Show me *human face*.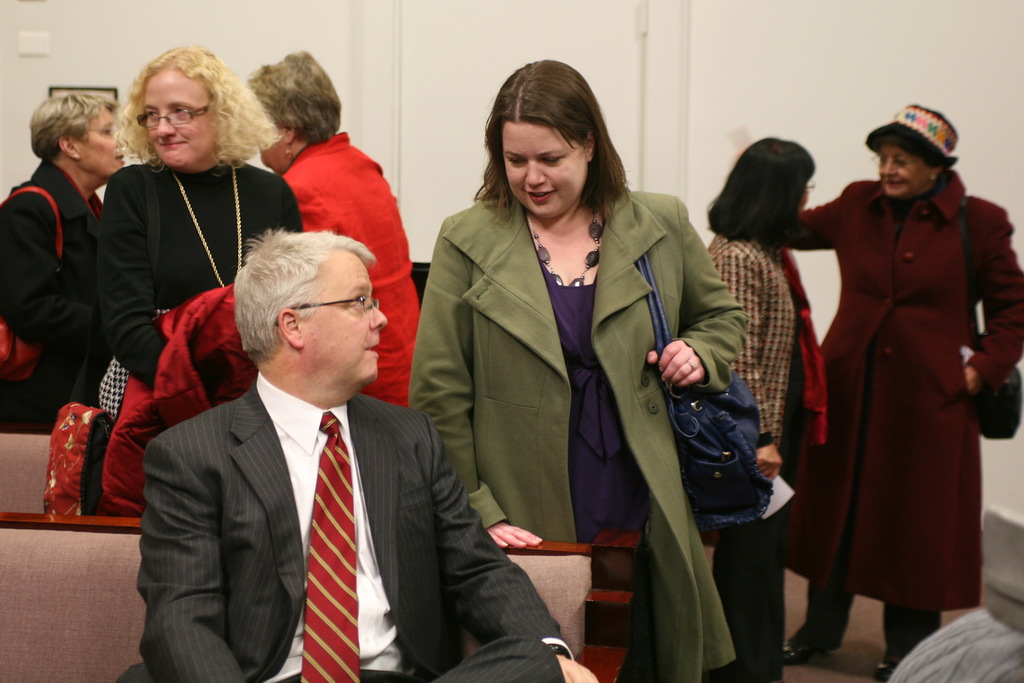
*human face* is here: (x1=880, y1=147, x2=929, y2=199).
